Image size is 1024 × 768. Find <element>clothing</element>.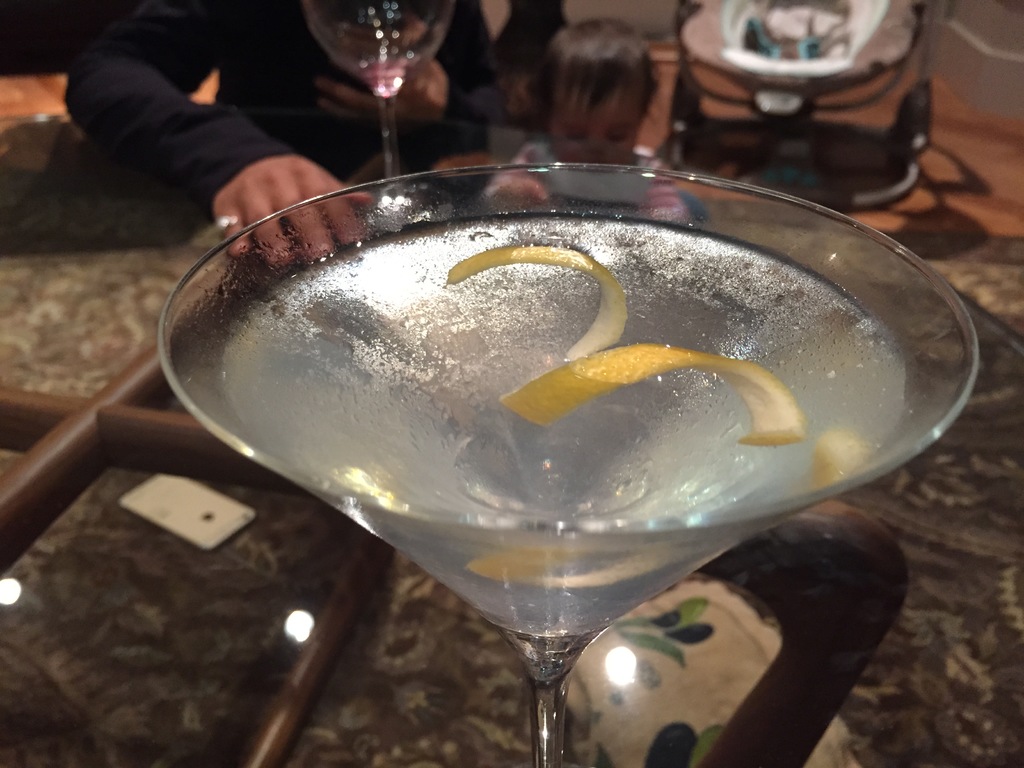
l=58, t=0, r=565, b=226.
